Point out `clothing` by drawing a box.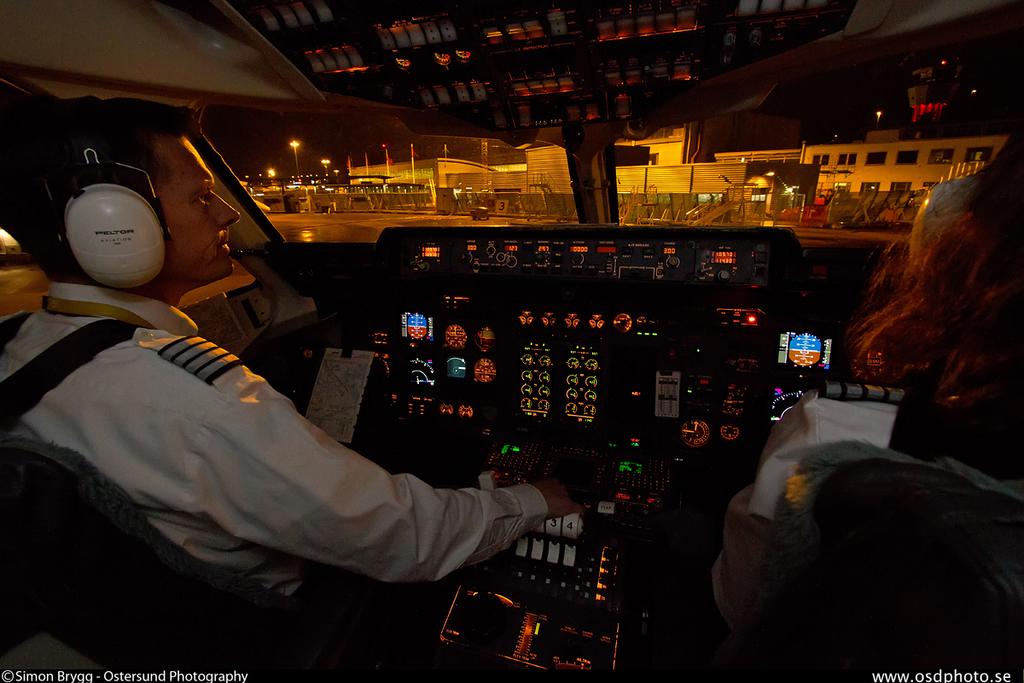
<region>705, 376, 1023, 635</region>.
